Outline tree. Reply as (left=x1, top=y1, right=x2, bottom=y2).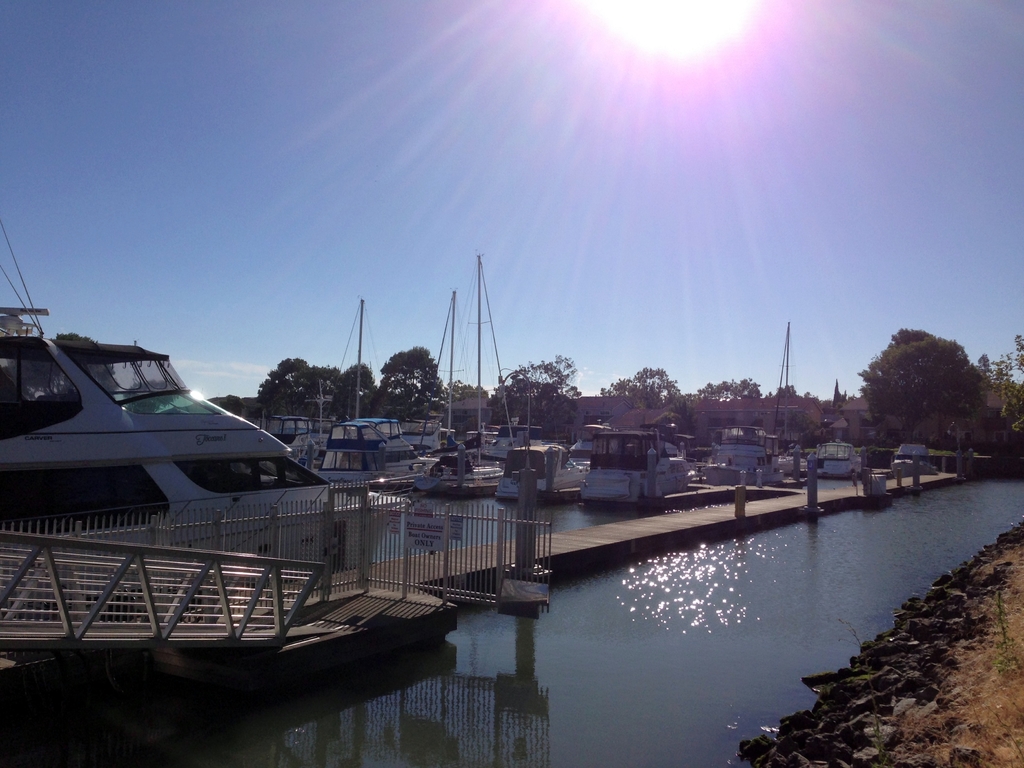
(left=868, top=309, right=971, bottom=447).
